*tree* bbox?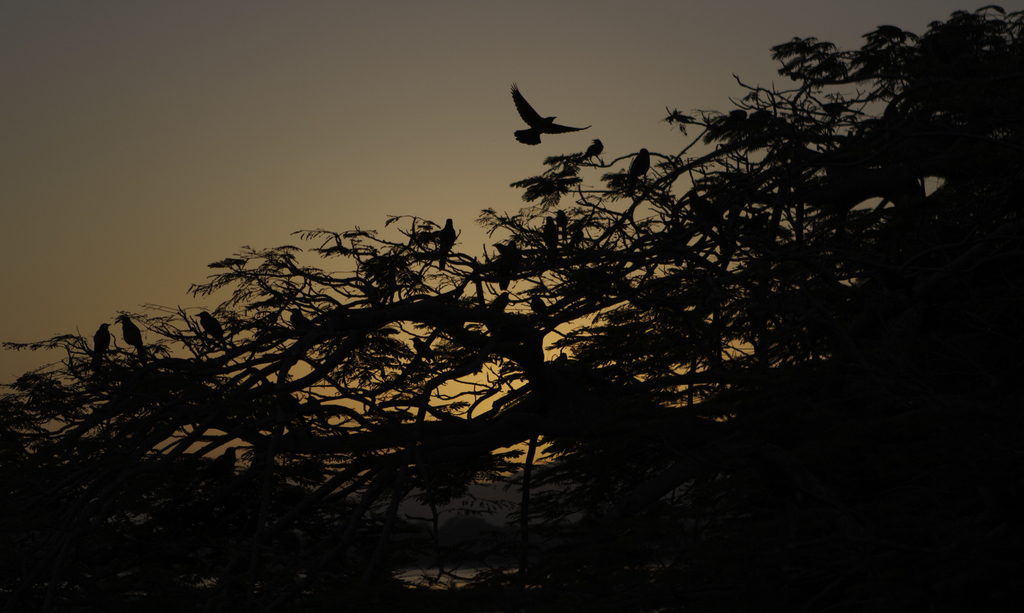
pyautogui.locateOnScreen(3, 0, 1023, 612)
